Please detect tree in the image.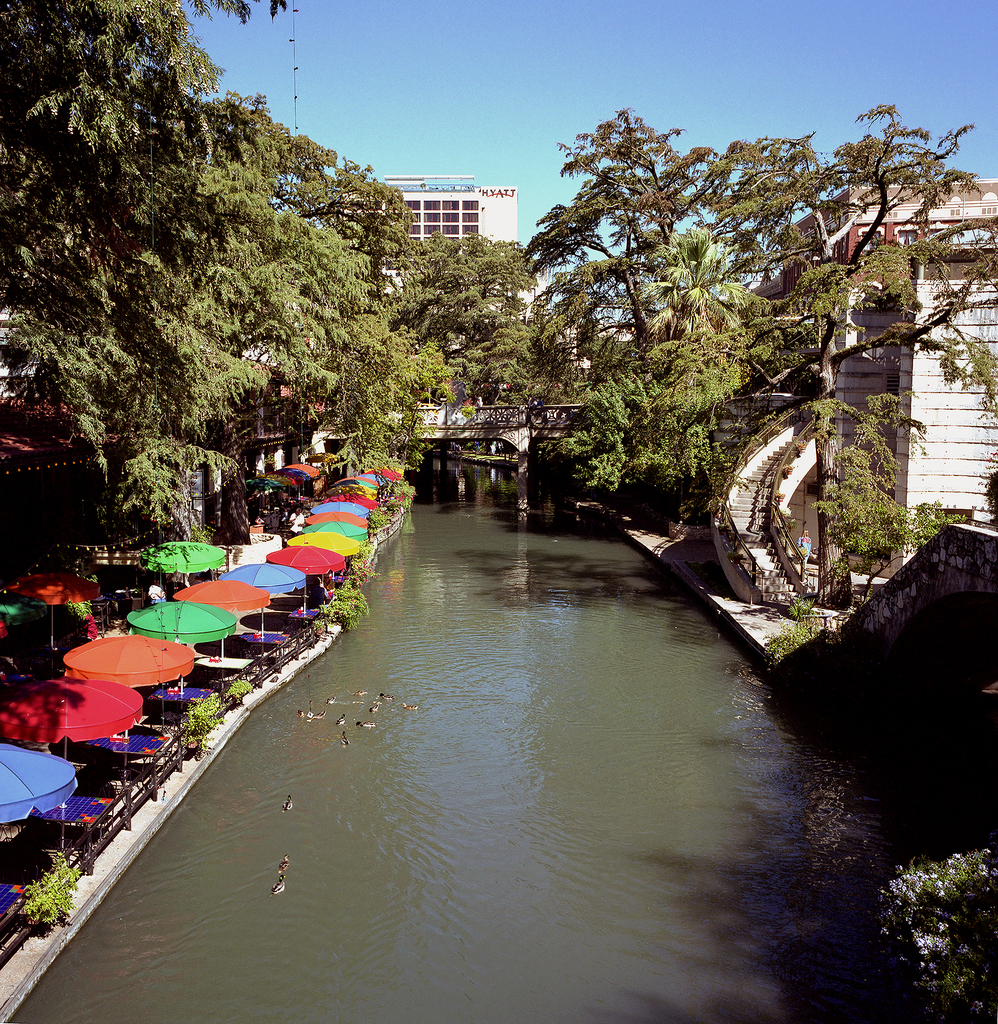
x1=516 y1=93 x2=816 y2=352.
